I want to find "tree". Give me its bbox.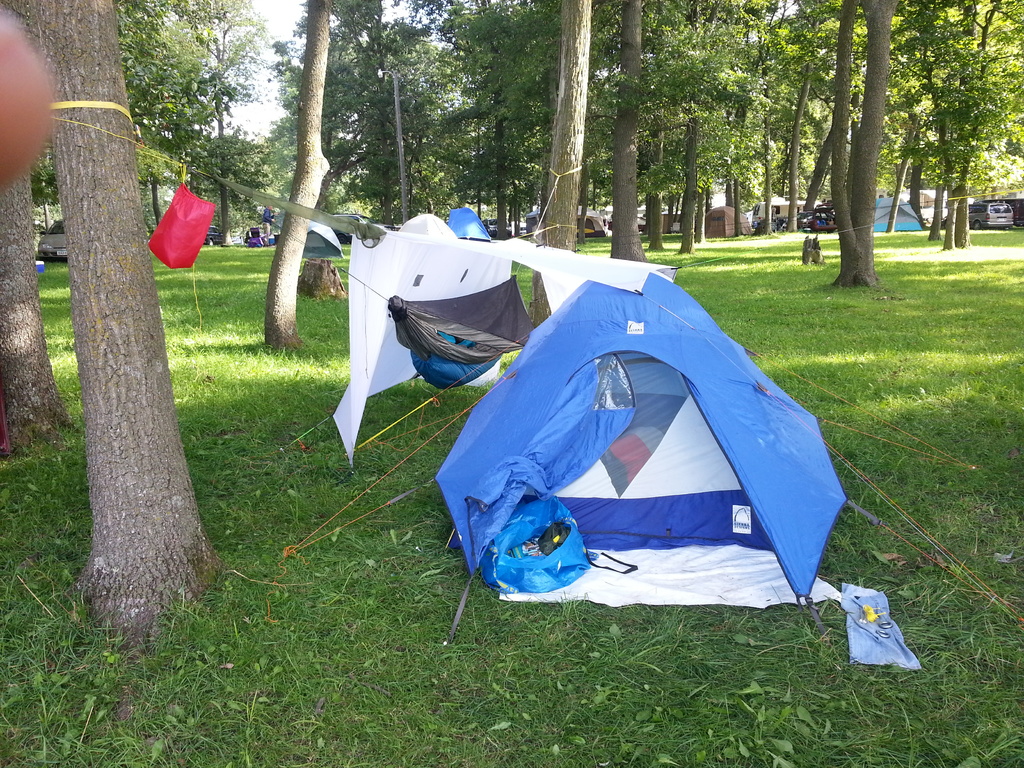
select_region(611, 0, 648, 264).
